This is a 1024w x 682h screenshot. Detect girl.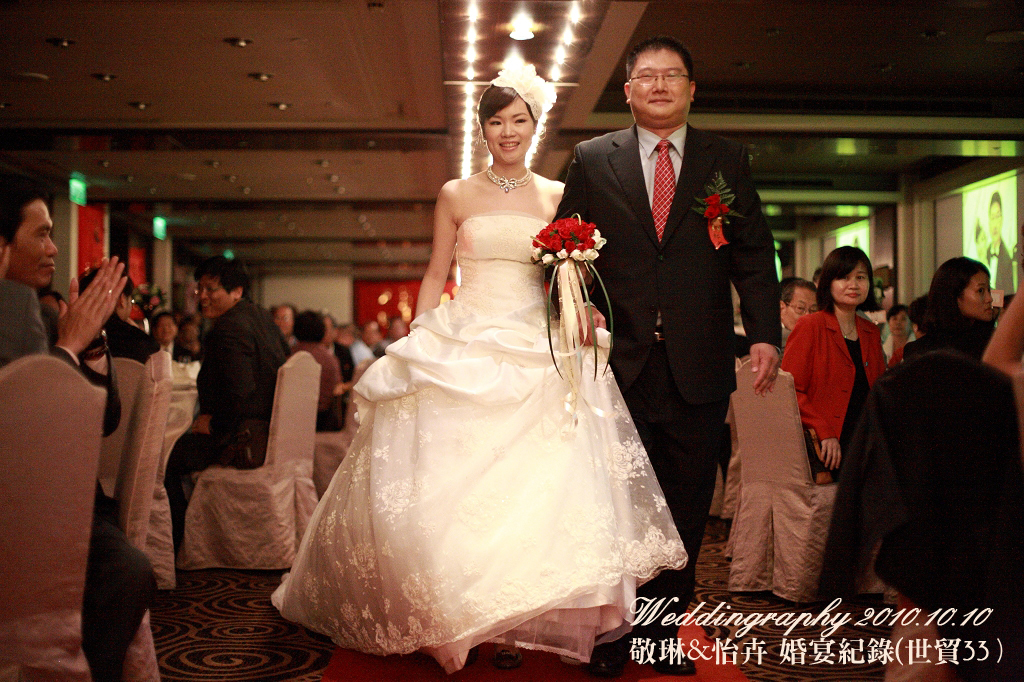
x1=271 y1=60 x2=687 y2=674.
